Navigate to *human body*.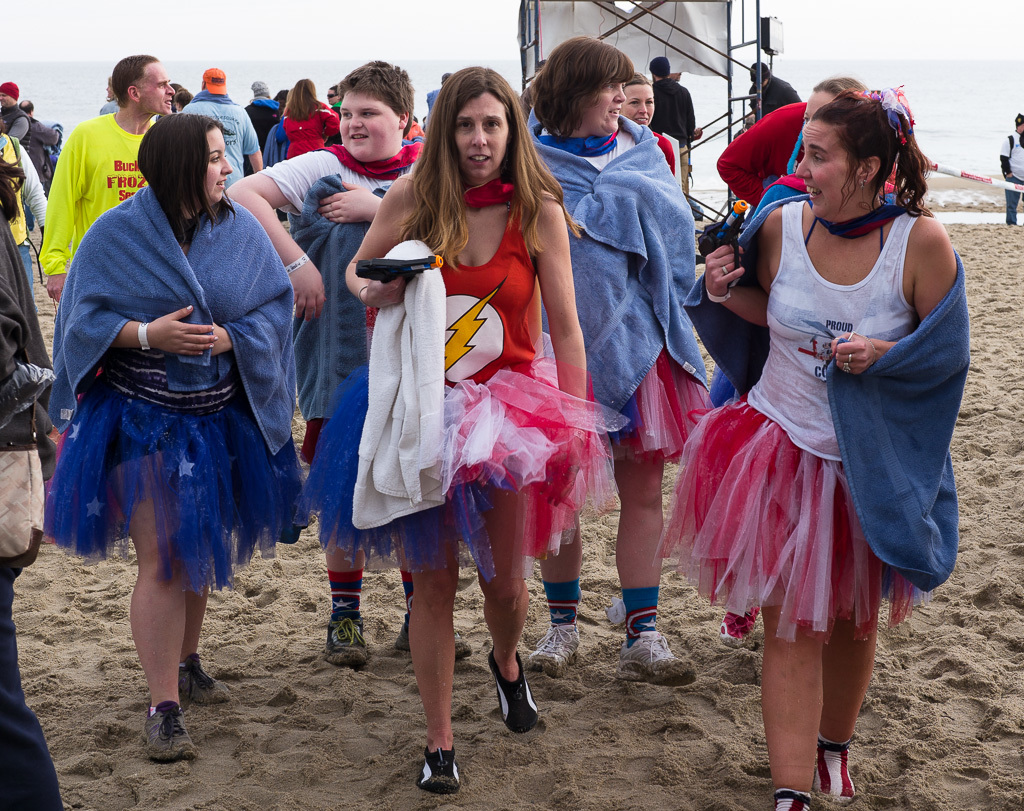
Navigation target: <region>220, 145, 467, 662</region>.
